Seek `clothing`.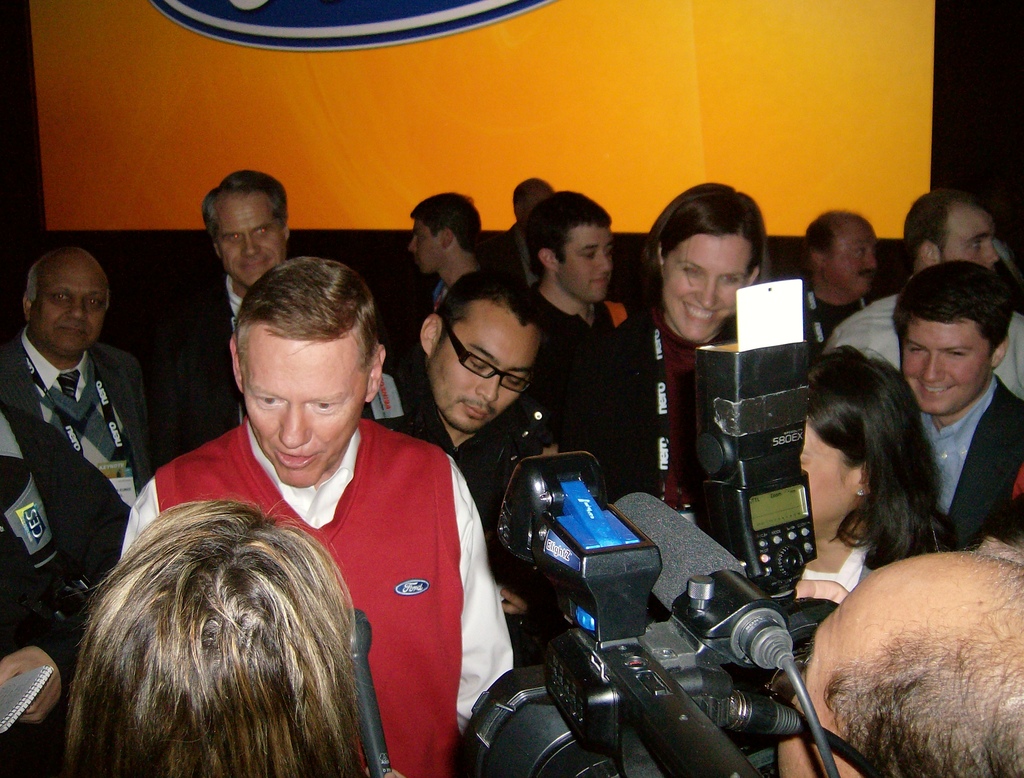
<bbox>0, 226, 1023, 775</bbox>.
